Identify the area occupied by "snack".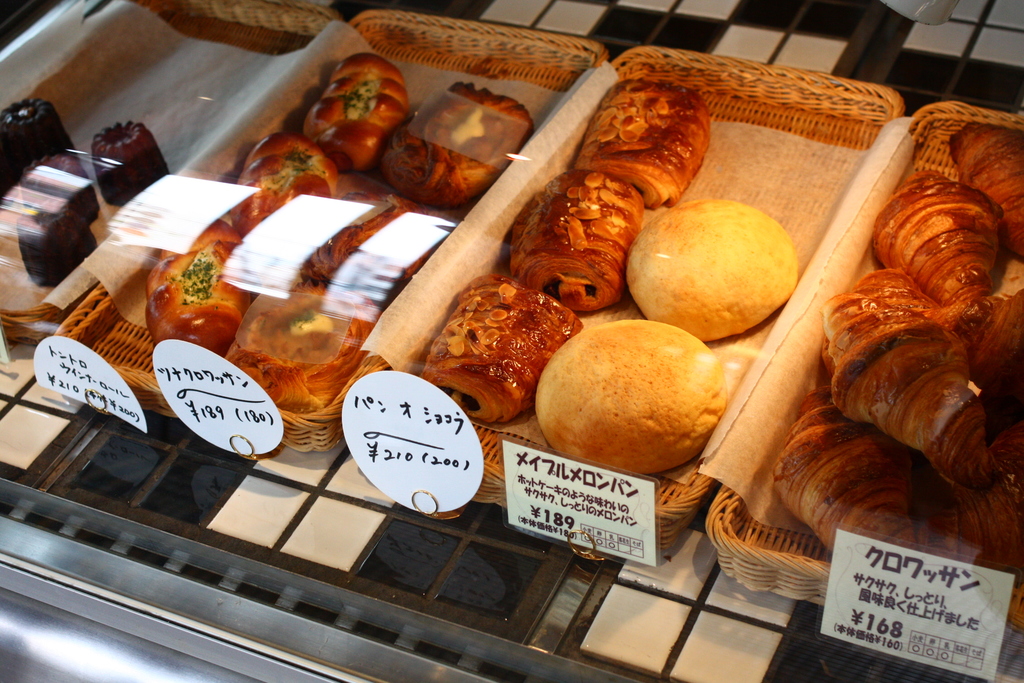
Area: (426, 288, 578, 422).
